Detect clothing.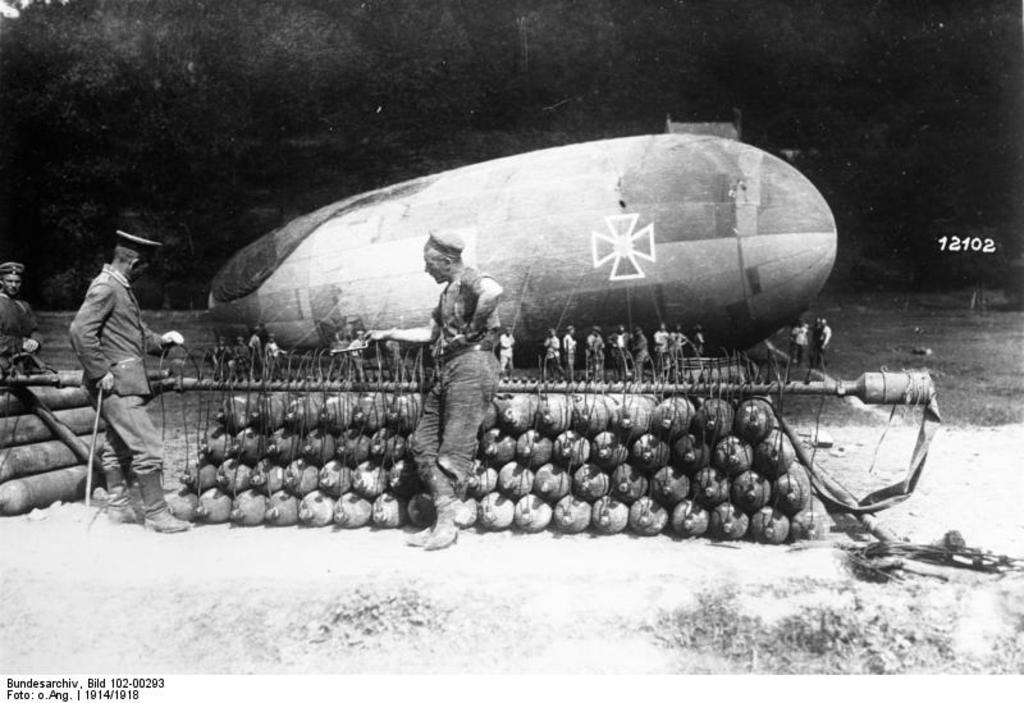
Detected at pyautogui.locateOnScreen(384, 335, 402, 376).
